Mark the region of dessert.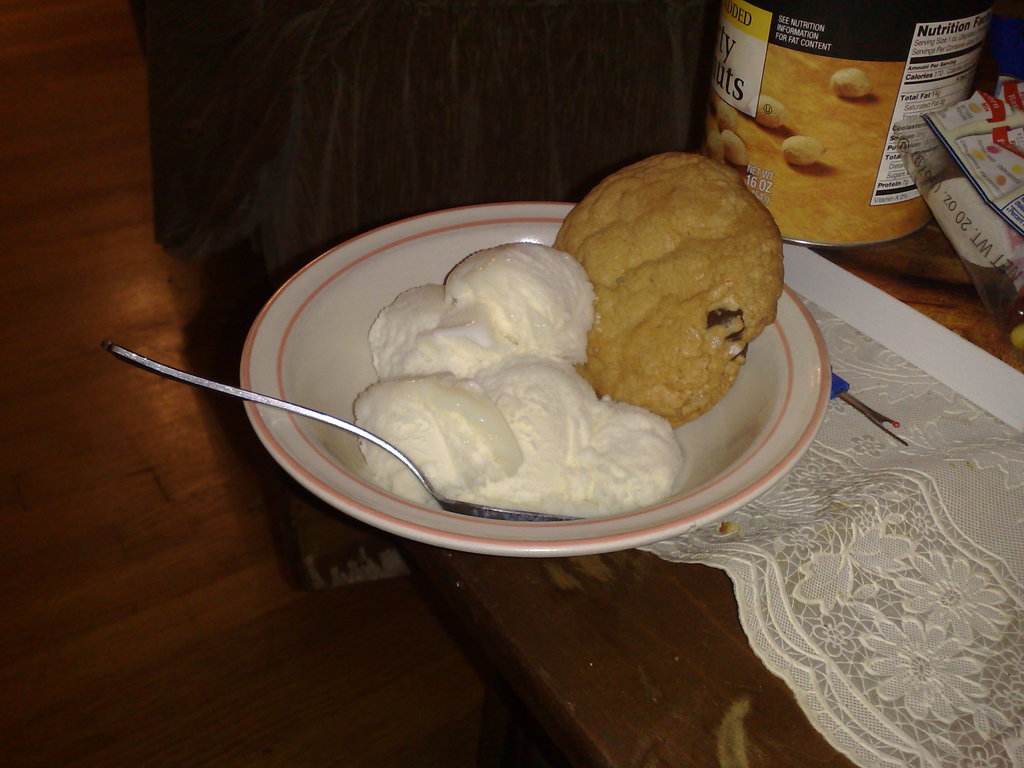
Region: 423,192,753,495.
